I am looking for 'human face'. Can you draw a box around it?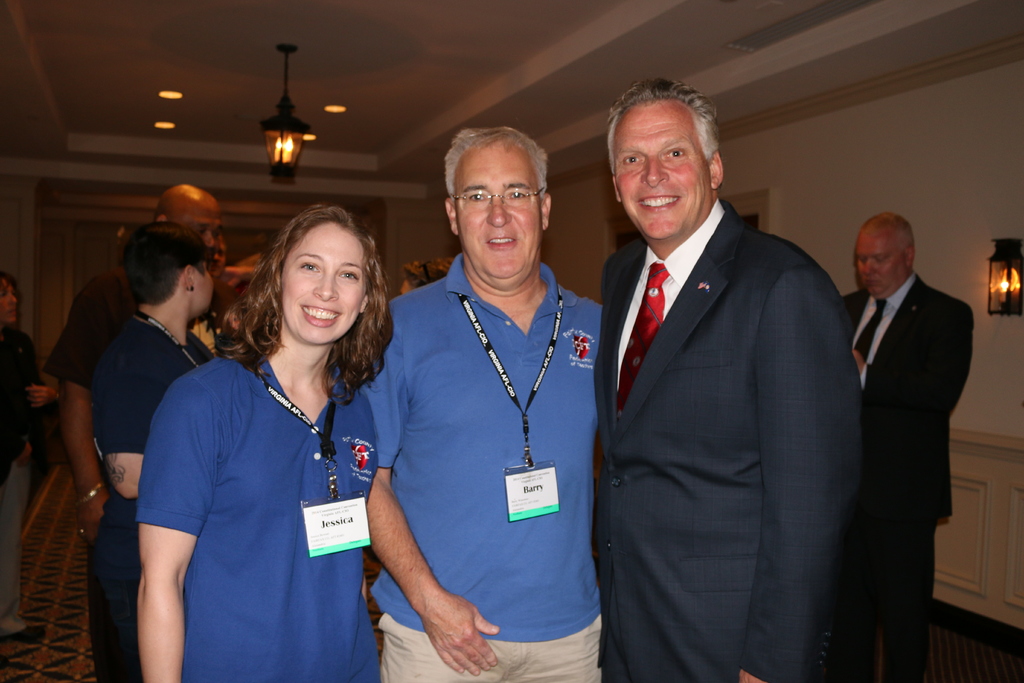
Sure, the bounding box is 454:139:543:274.
